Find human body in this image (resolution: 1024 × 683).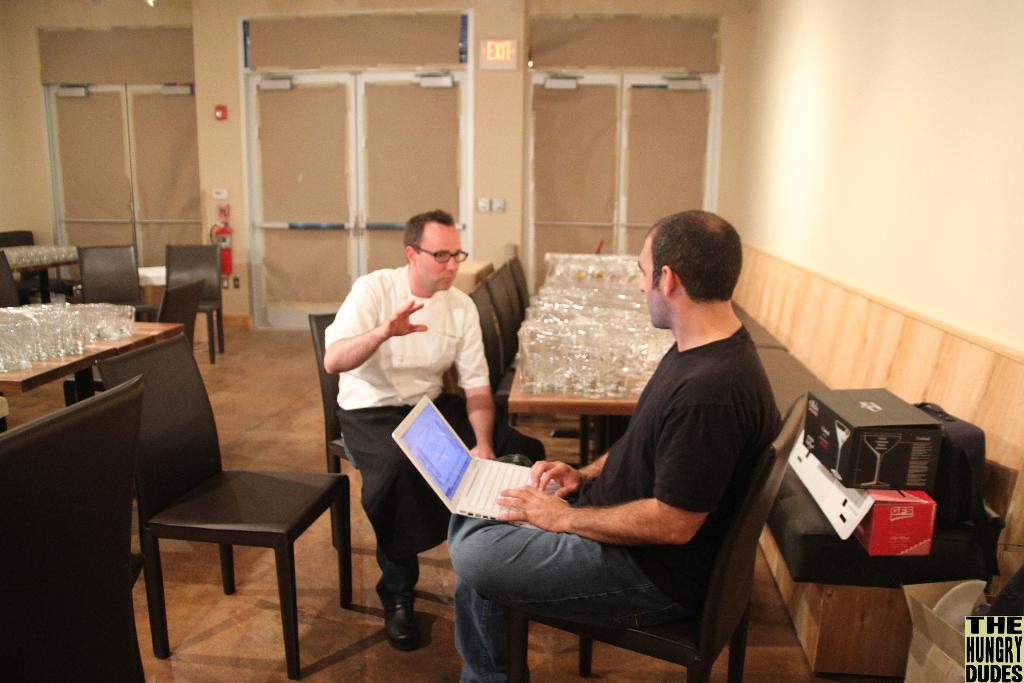
318,206,504,653.
